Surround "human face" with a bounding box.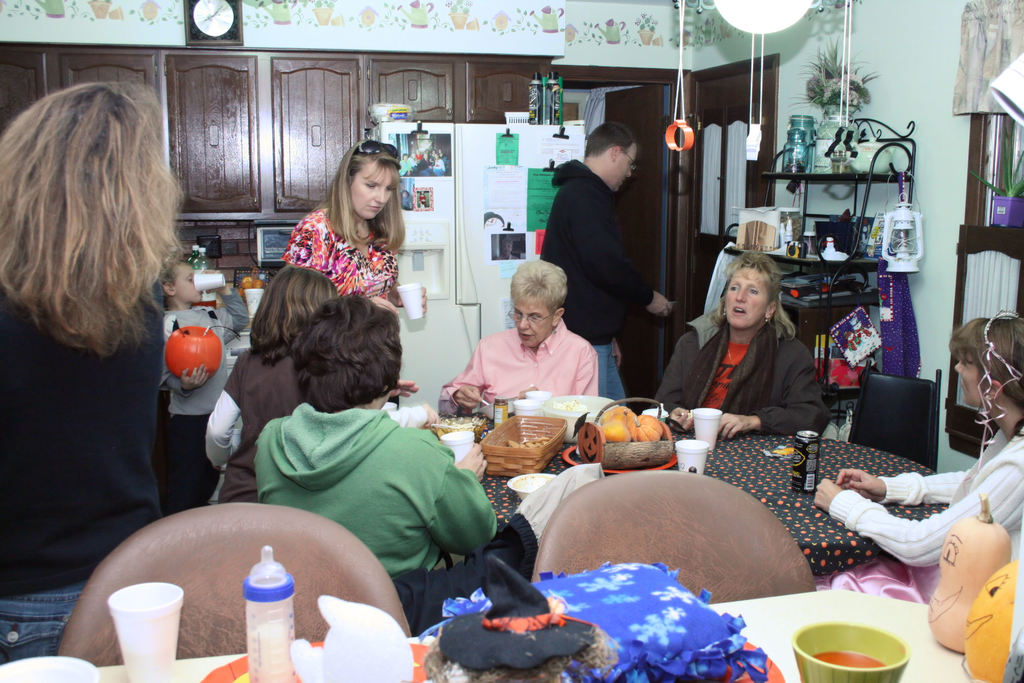
[349, 168, 394, 222].
